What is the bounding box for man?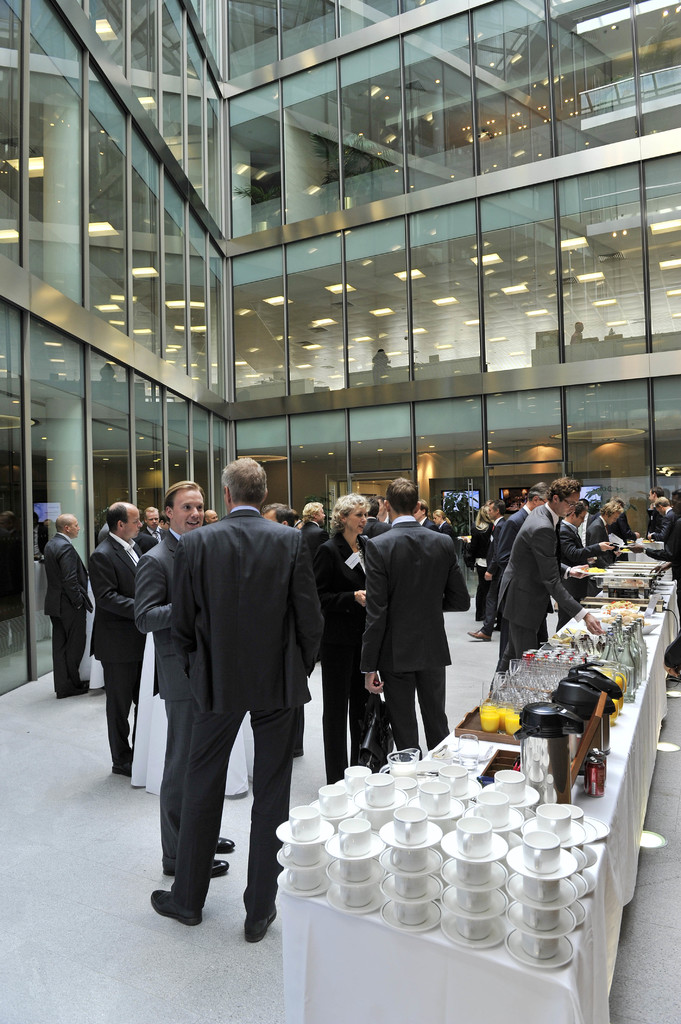
left=361, top=473, right=474, bottom=764.
